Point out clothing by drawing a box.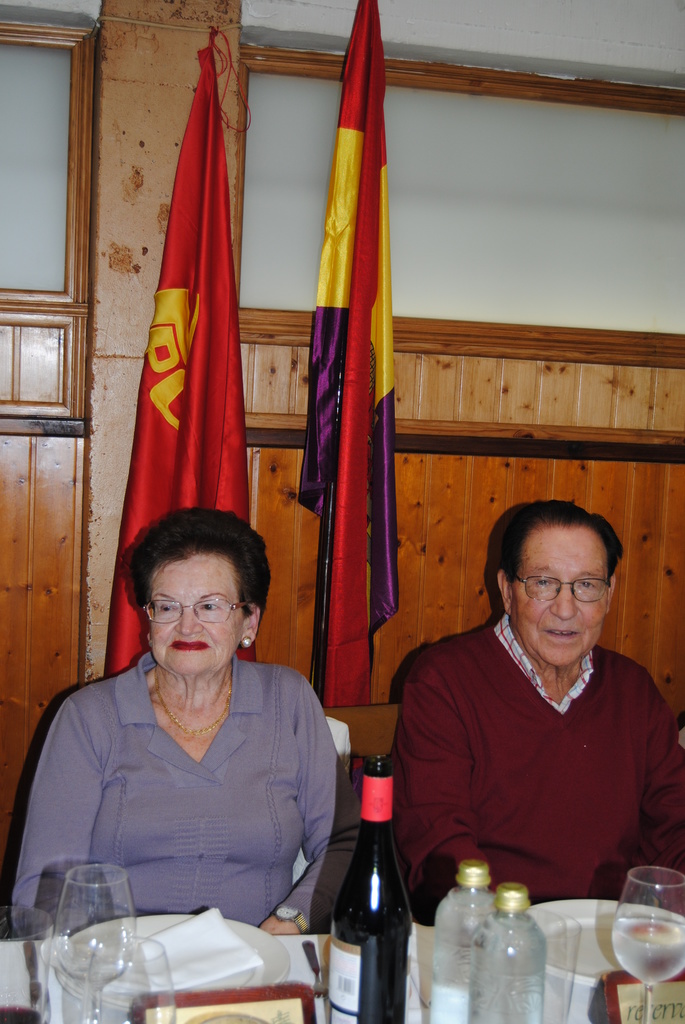
region(391, 610, 684, 922).
